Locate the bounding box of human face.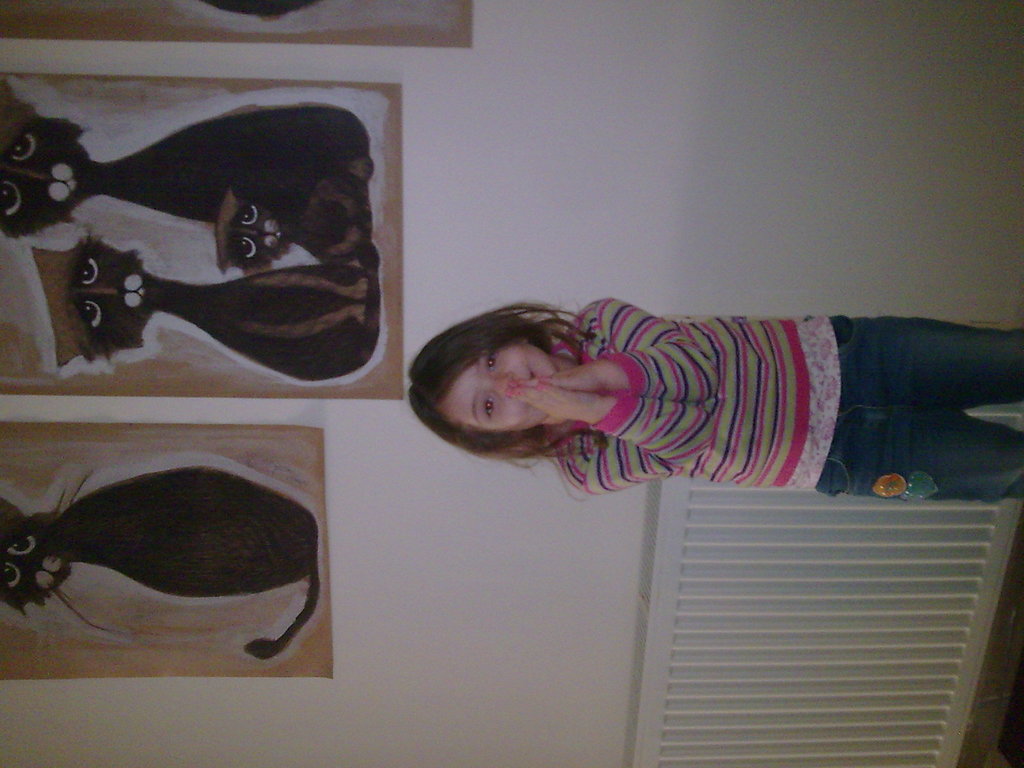
Bounding box: x1=432, y1=342, x2=560, y2=431.
